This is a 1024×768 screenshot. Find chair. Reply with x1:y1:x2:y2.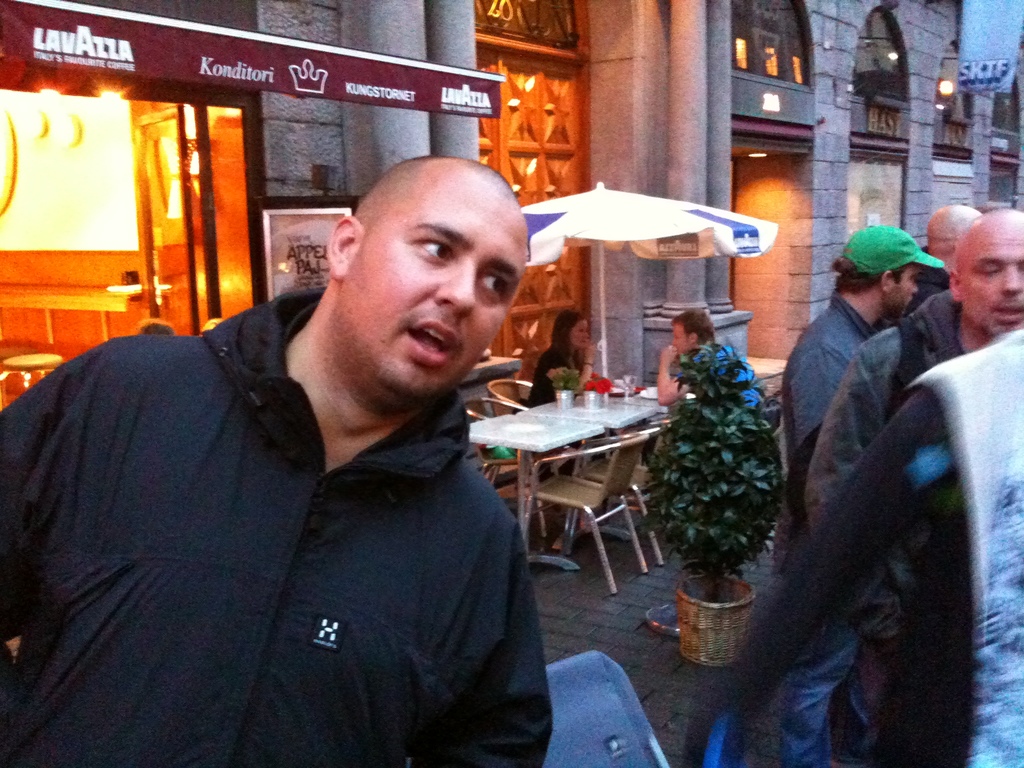
567:415:684:566.
